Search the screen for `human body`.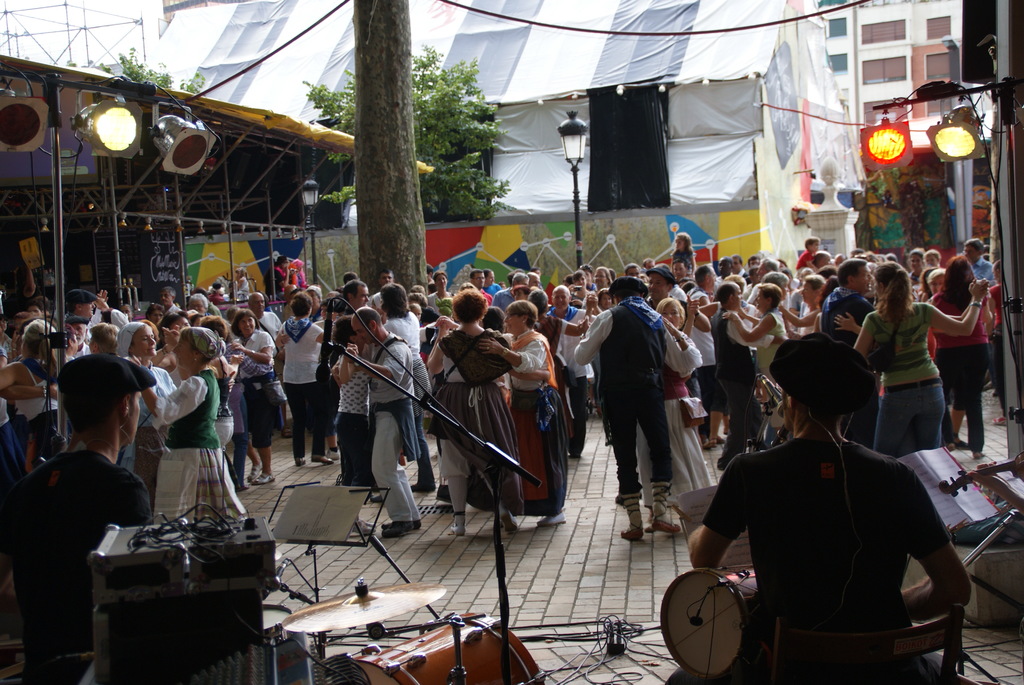
Found at detection(851, 279, 985, 462).
